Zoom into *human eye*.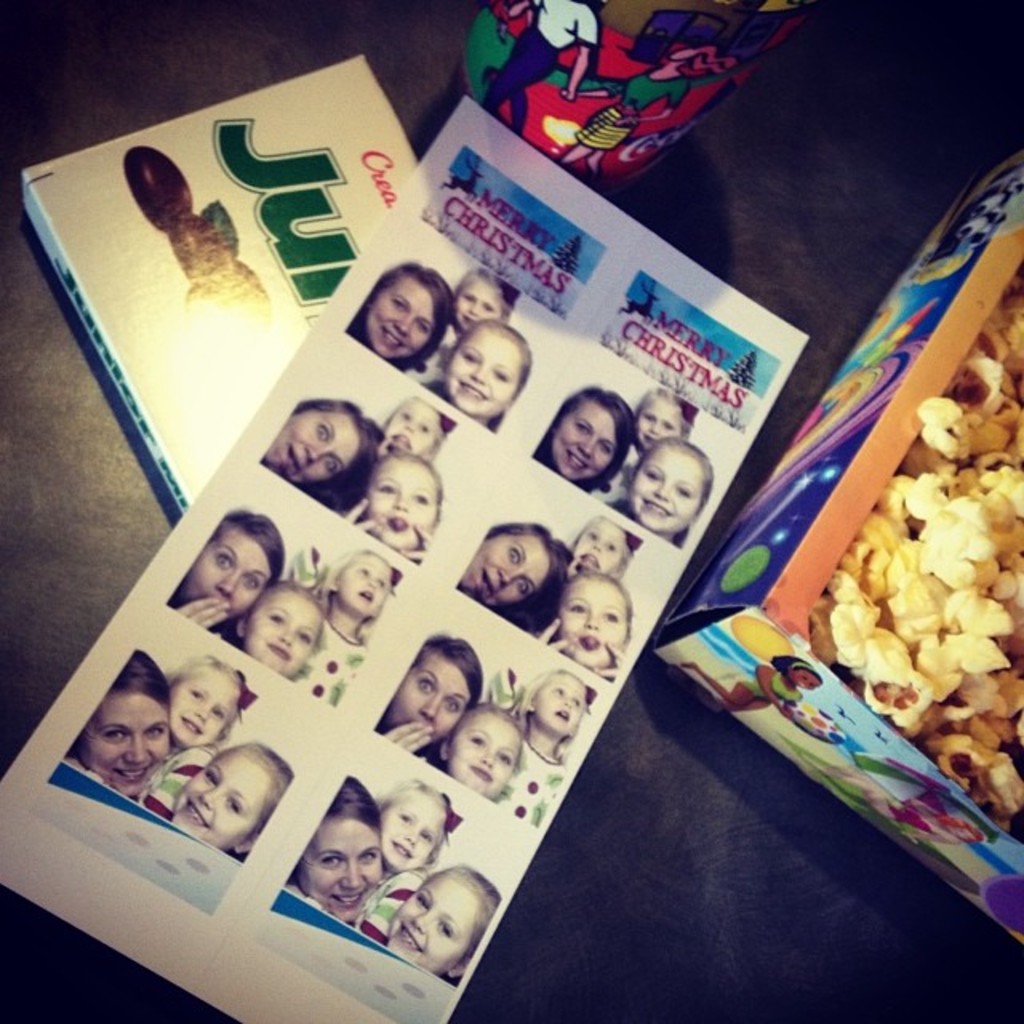
Zoom target: rect(597, 440, 611, 459).
